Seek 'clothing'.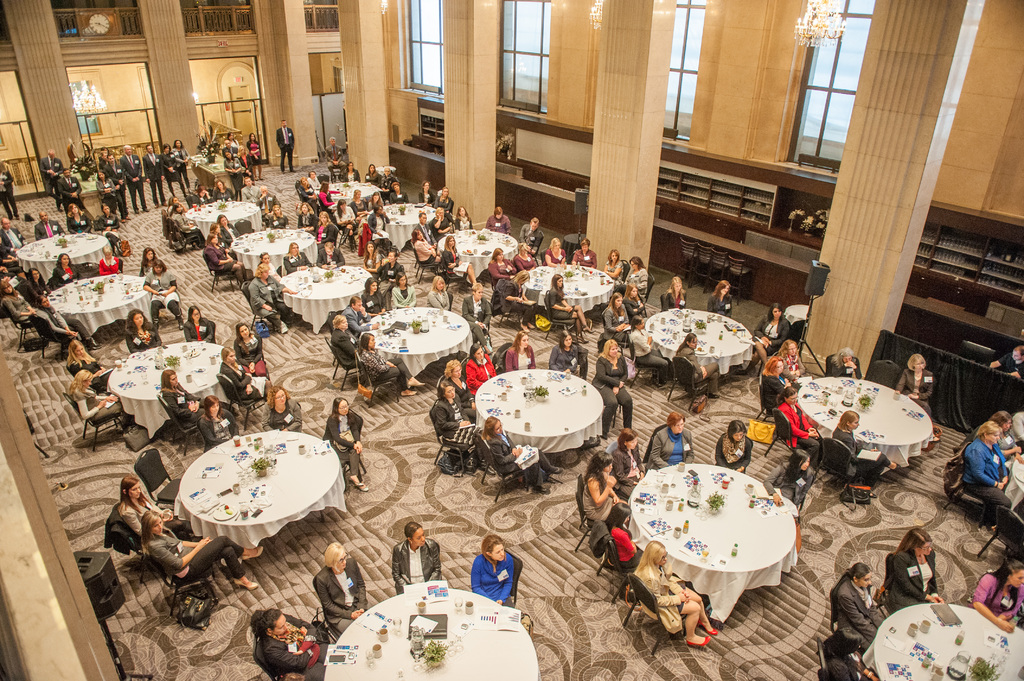
[left=578, top=464, right=625, bottom=527].
